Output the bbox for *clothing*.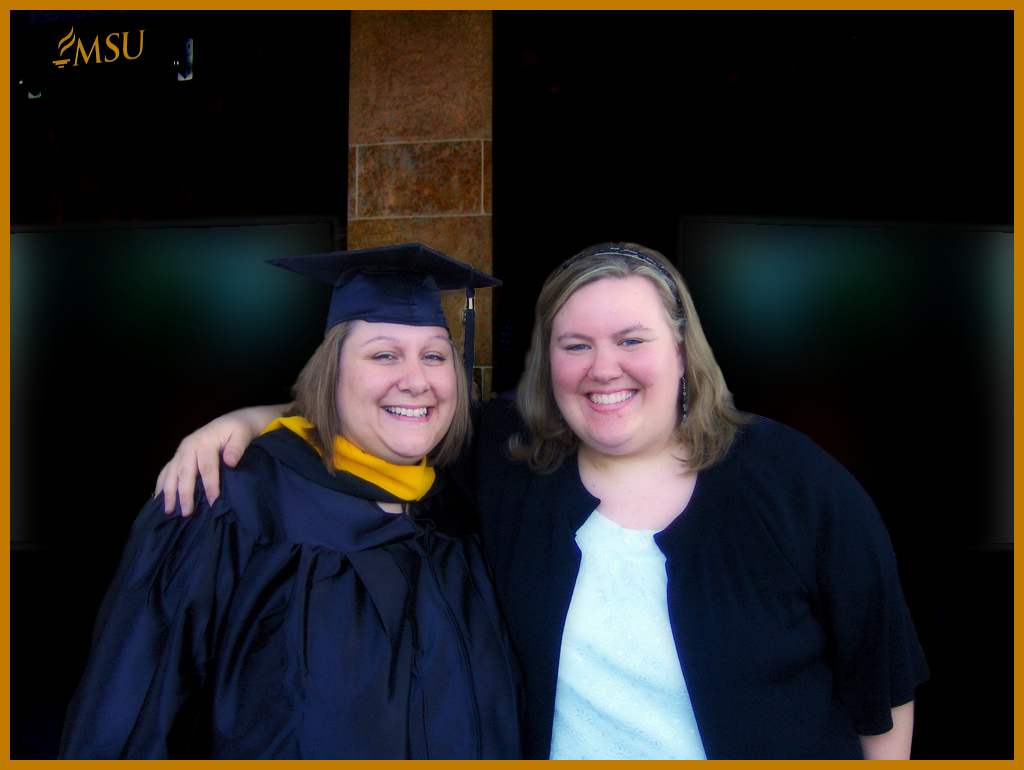
Rect(498, 397, 923, 769).
